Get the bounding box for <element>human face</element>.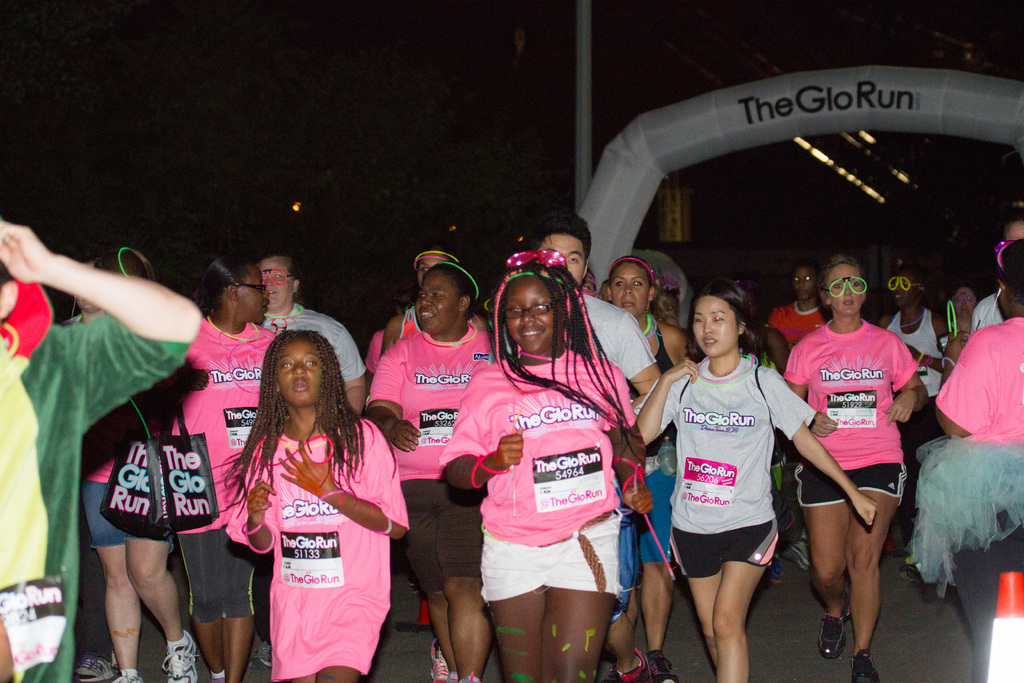
left=415, top=270, right=468, bottom=334.
